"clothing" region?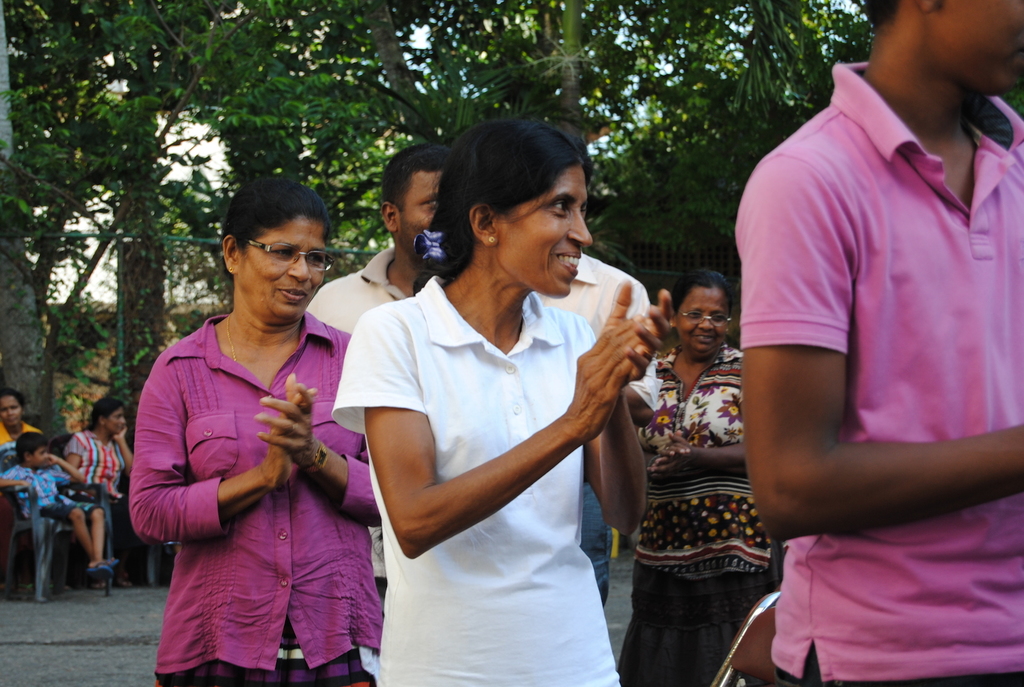
328/270/621/686
